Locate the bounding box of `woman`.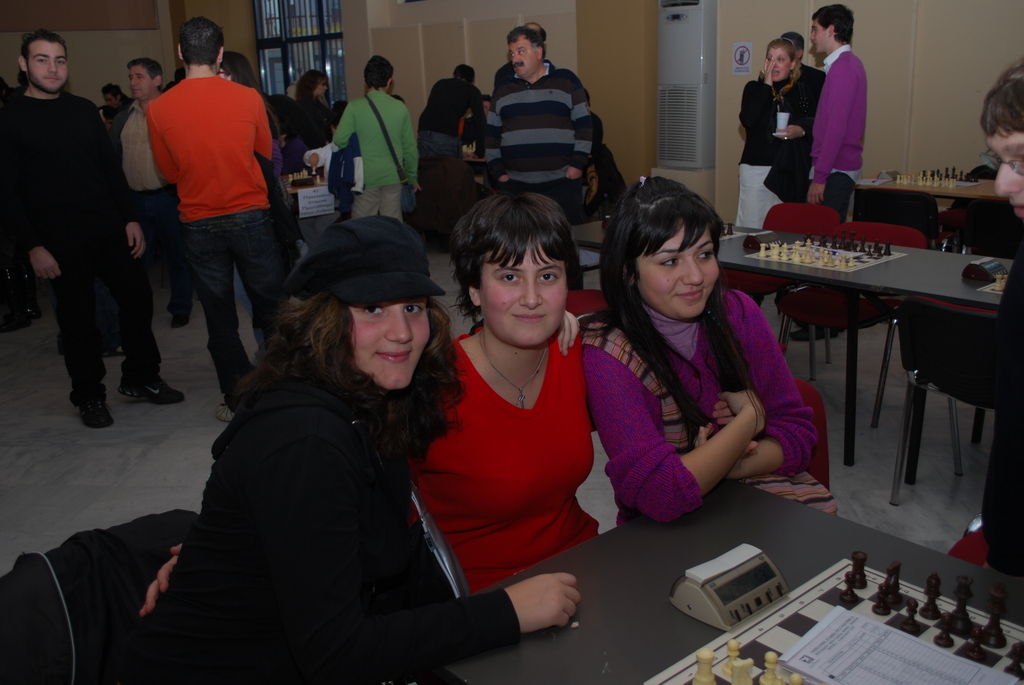
Bounding box: 106,212,584,684.
